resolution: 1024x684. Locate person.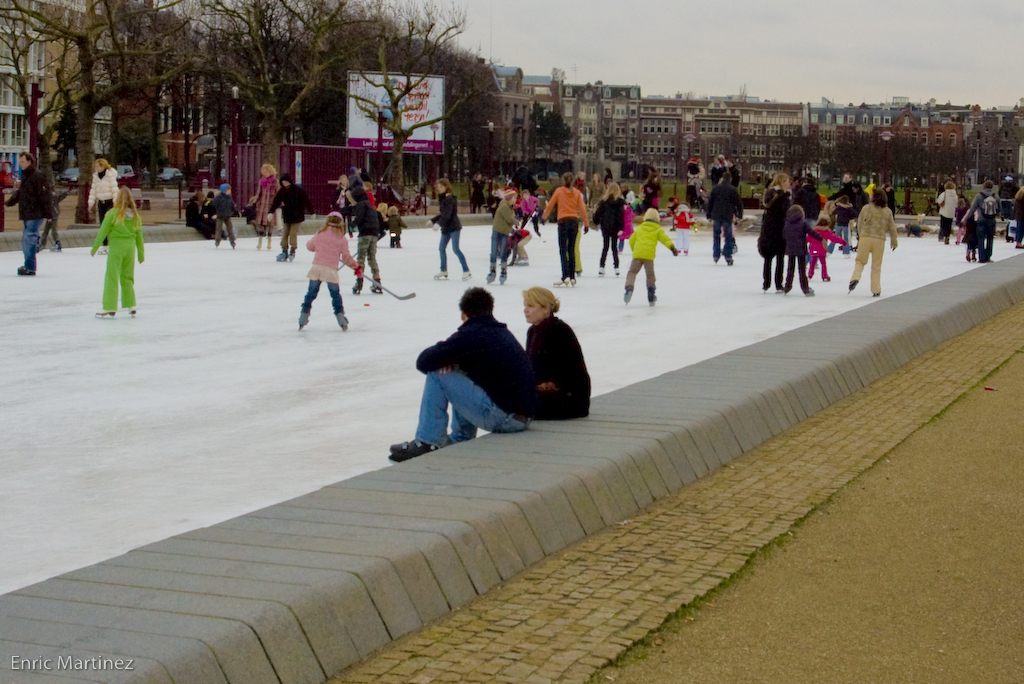
bbox=[705, 176, 745, 268].
